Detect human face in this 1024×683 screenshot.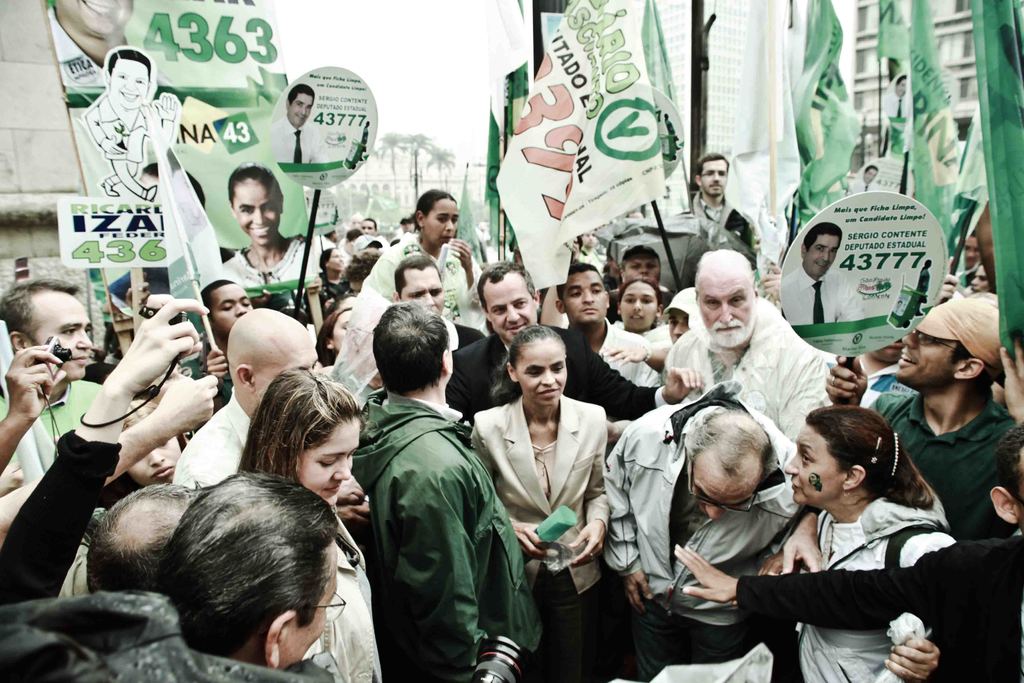
Detection: left=132, top=422, right=192, bottom=479.
